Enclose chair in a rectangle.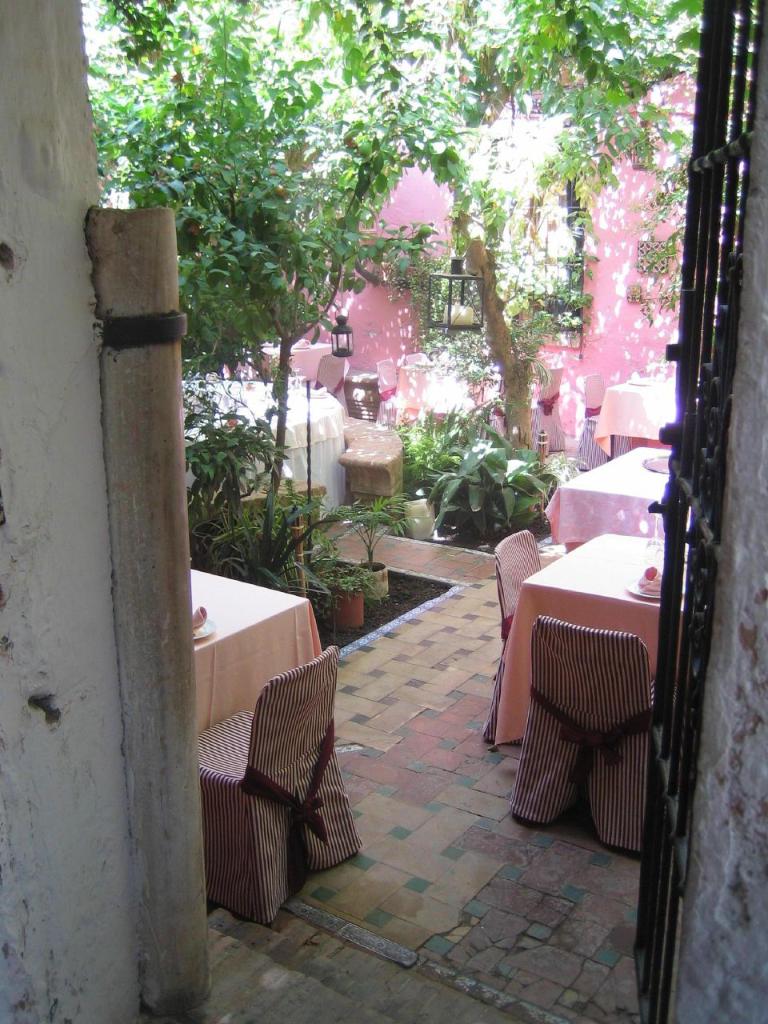
[left=519, top=367, right=566, bottom=455].
